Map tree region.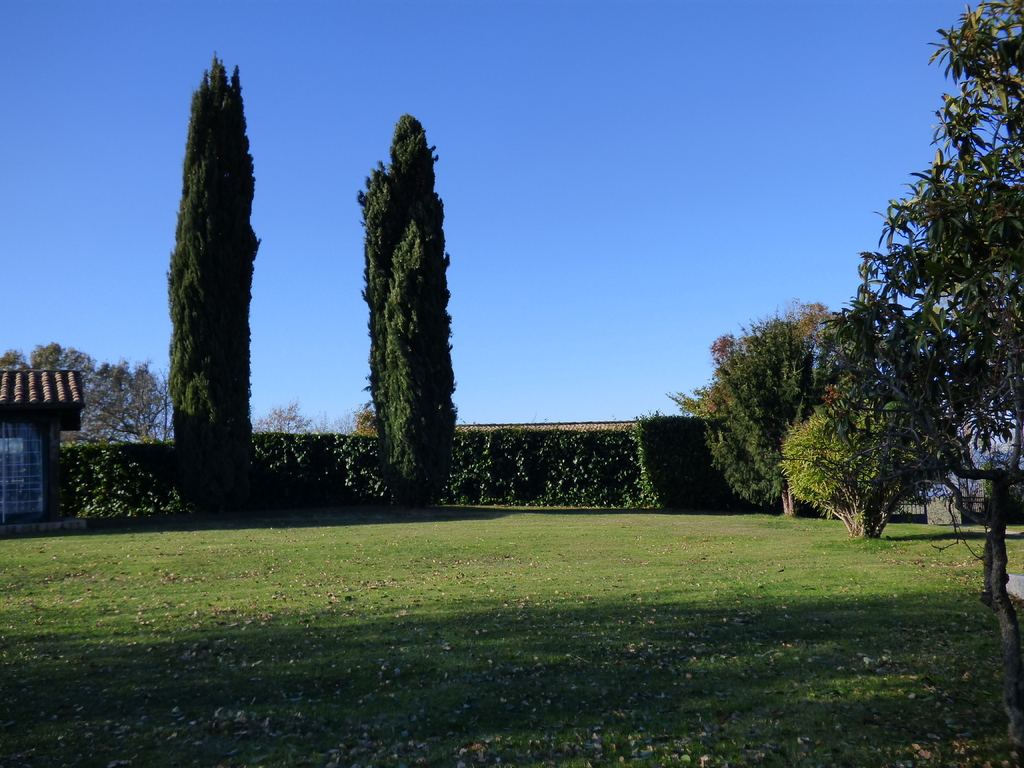
Mapped to locate(823, 0, 1023, 762).
